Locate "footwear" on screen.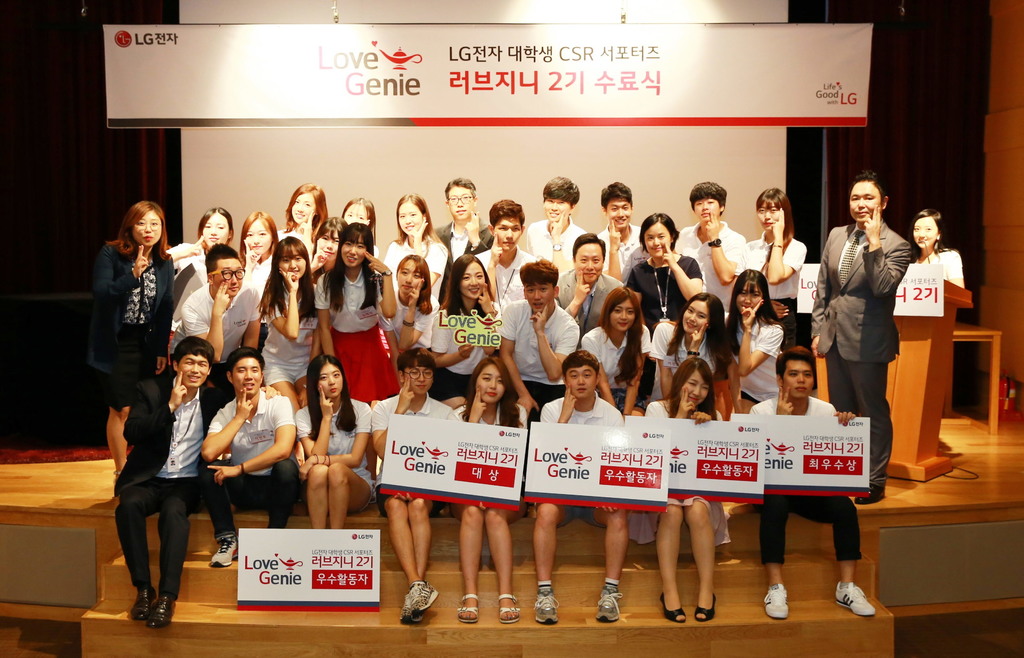
On screen at rect(835, 579, 879, 620).
